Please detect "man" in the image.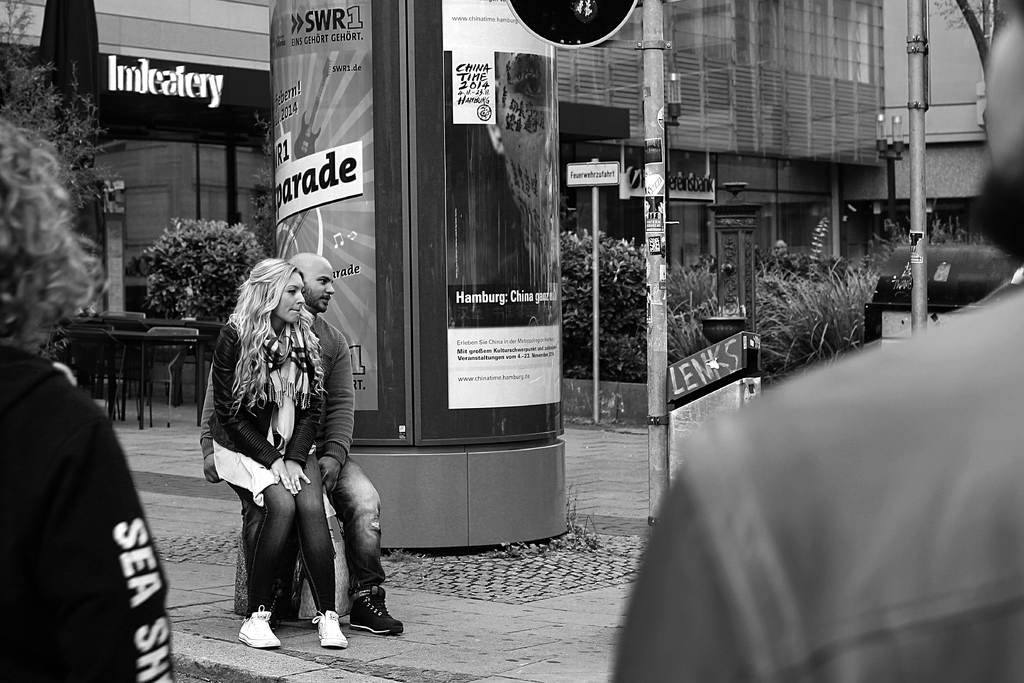
Rect(609, 0, 1023, 682).
